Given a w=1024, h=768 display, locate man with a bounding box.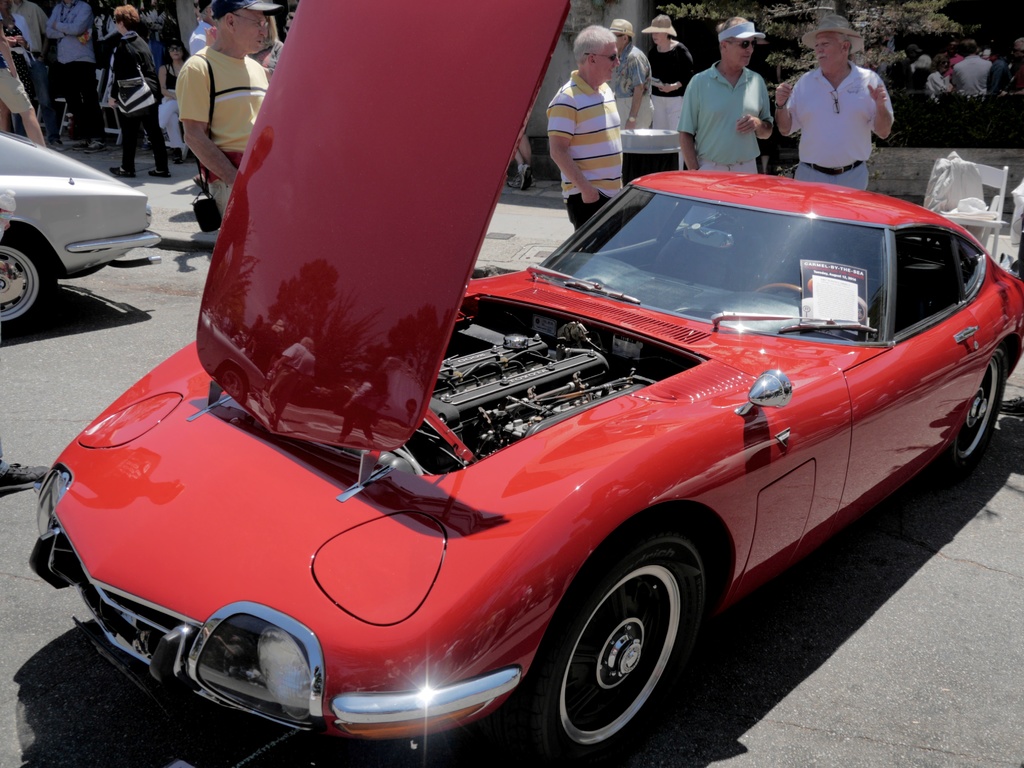
Located: left=677, top=17, right=775, bottom=174.
